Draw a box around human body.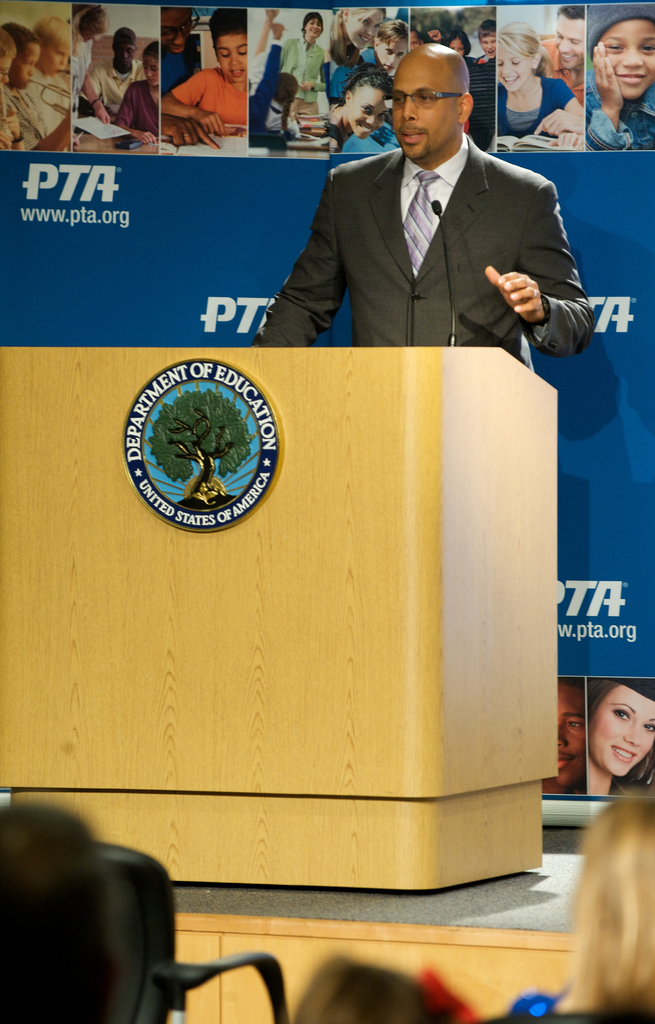
275, 13, 321, 139.
